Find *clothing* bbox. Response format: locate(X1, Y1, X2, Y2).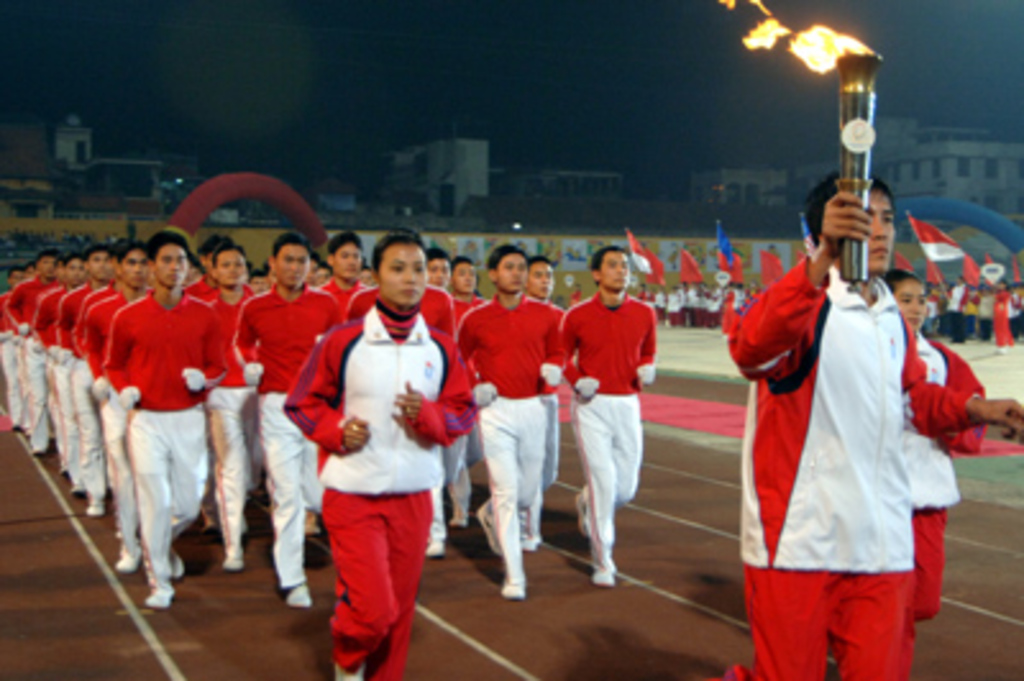
locate(97, 284, 230, 612).
